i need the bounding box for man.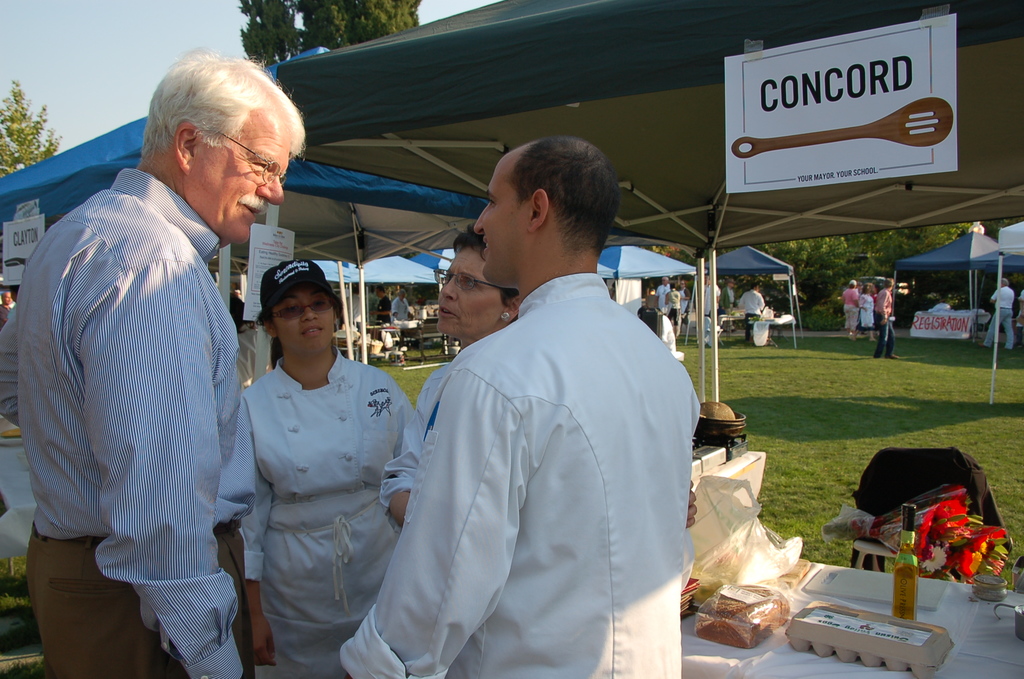
Here it is: 0/43/306/678.
